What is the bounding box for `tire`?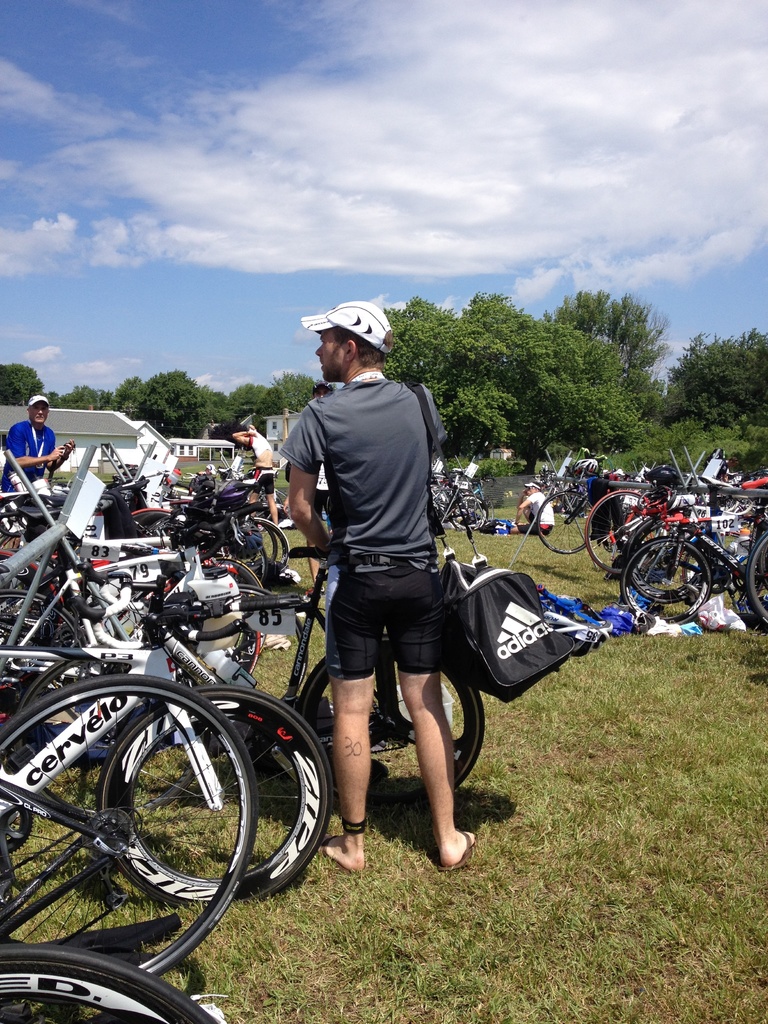
bbox(447, 498, 489, 533).
